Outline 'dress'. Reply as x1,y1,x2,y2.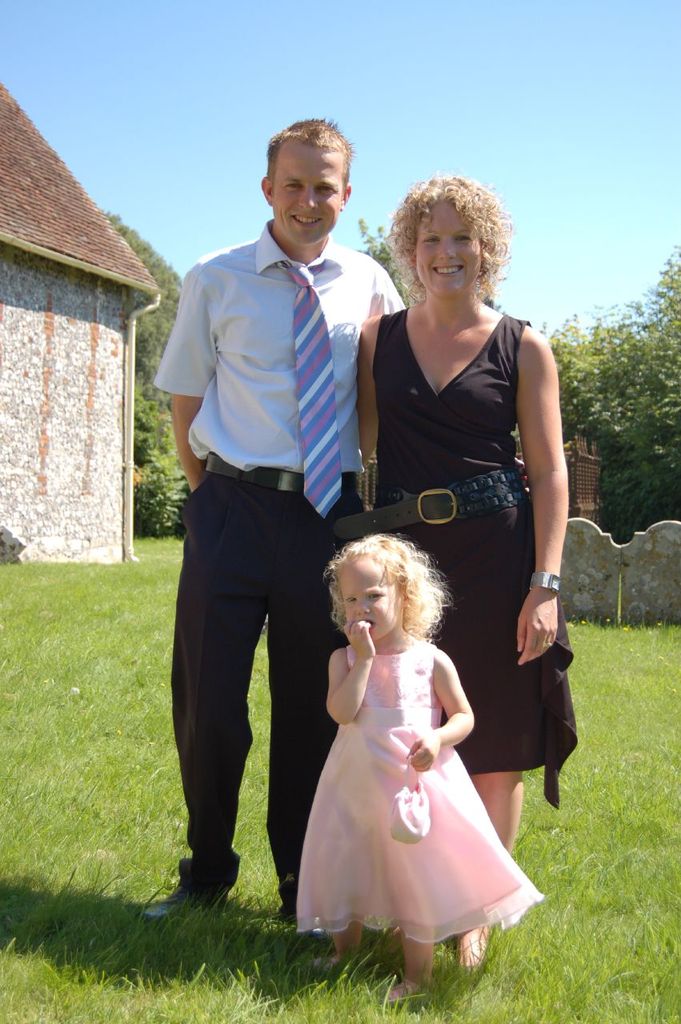
373,309,562,809.
